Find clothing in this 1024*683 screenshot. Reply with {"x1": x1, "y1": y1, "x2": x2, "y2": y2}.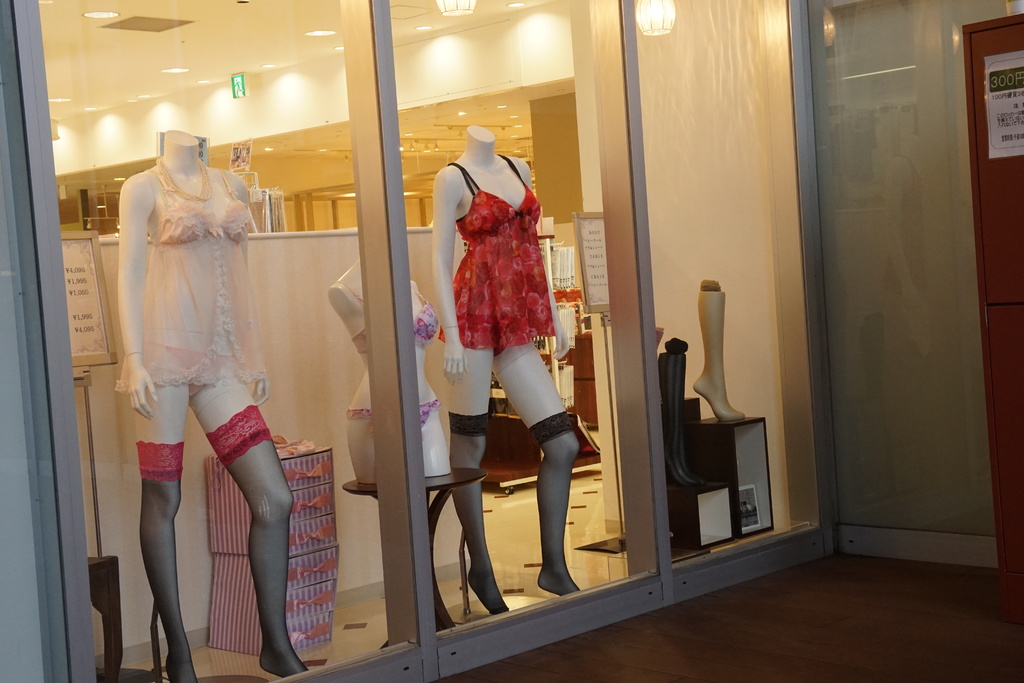
{"x1": 146, "y1": 168, "x2": 251, "y2": 242}.
